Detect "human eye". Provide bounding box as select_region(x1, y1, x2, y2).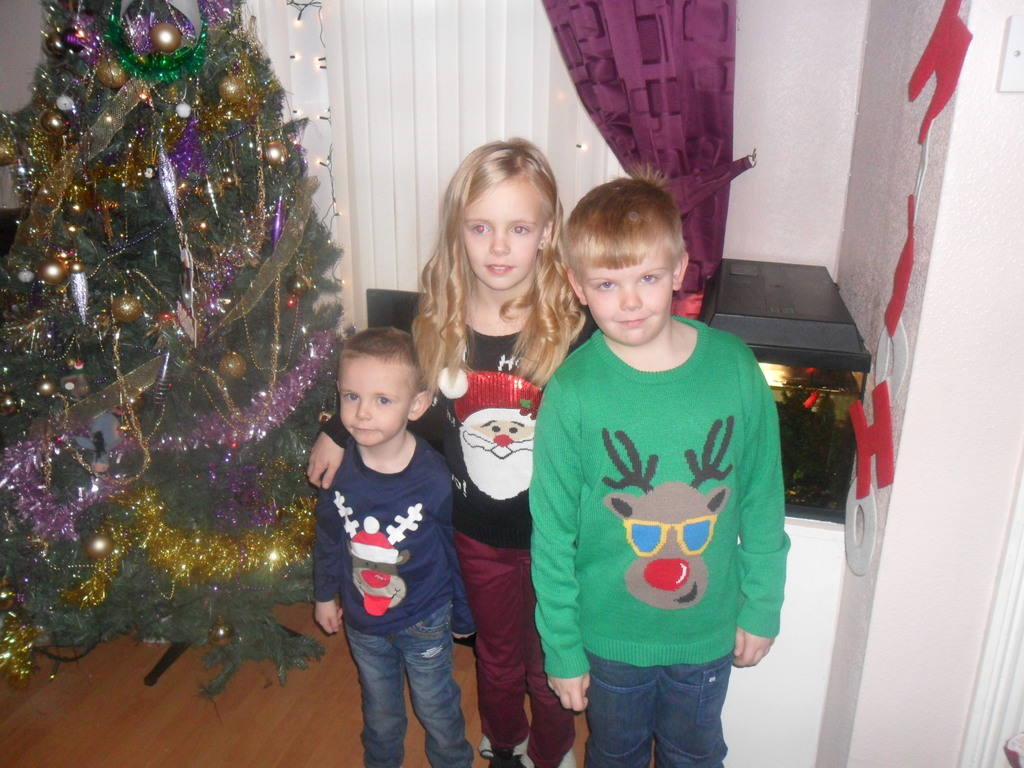
select_region(634, 267, 662, 288).
